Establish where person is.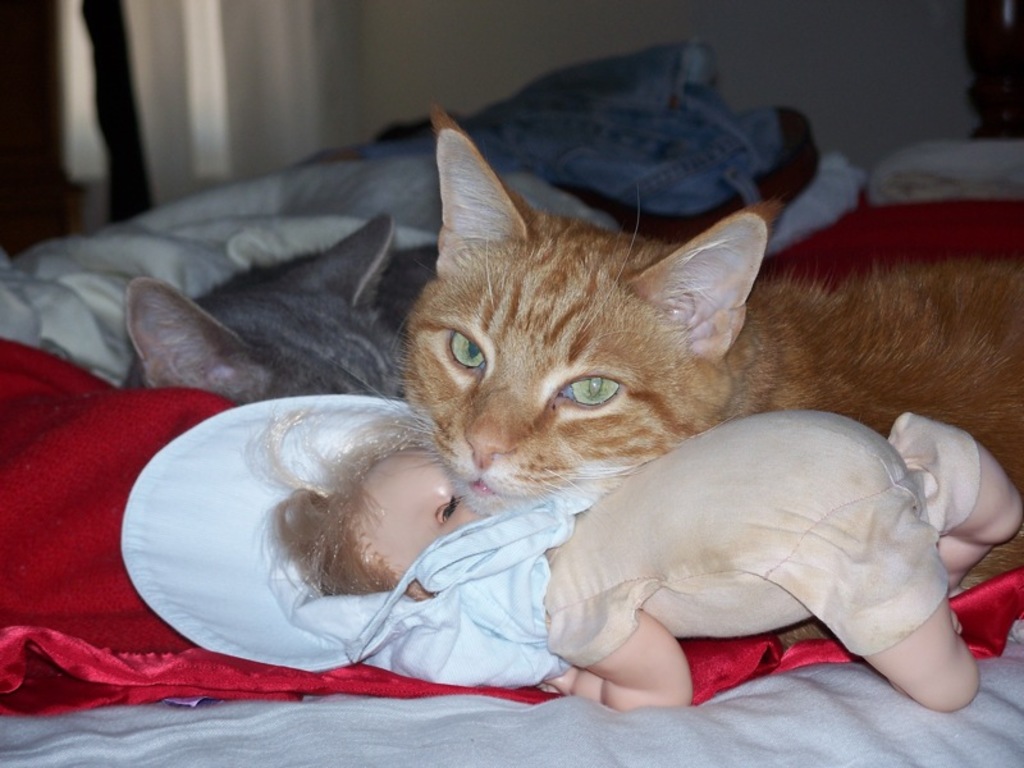
Established at l=236, t=406, r=1023, b=712.
